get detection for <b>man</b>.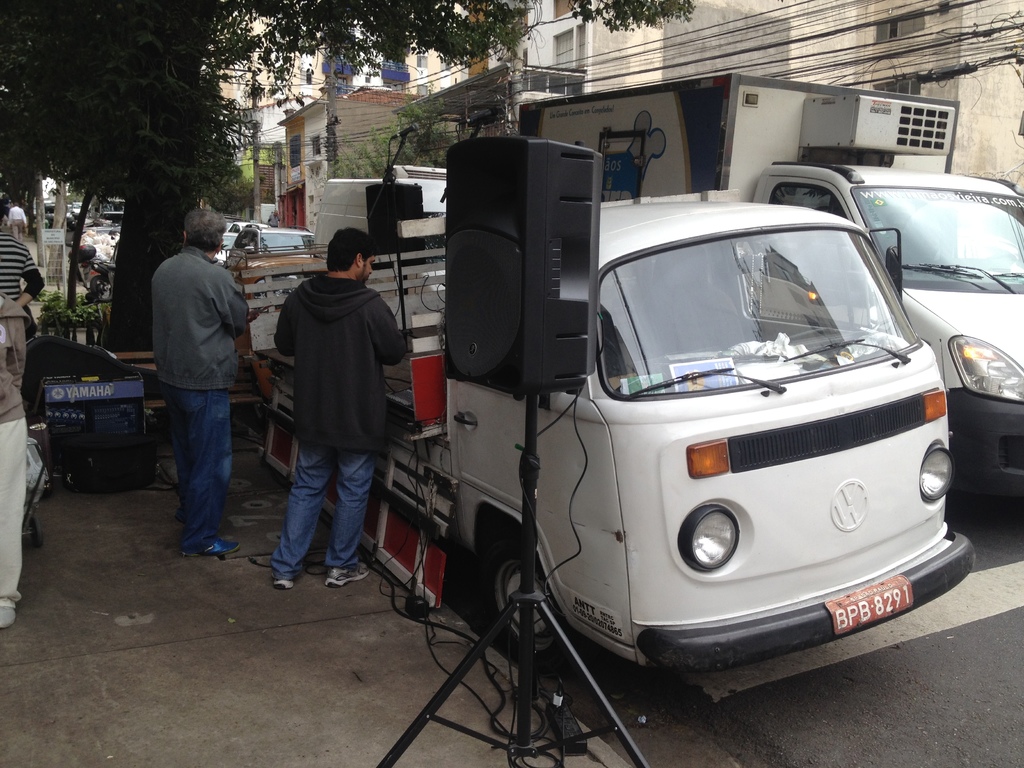
Detection: [x1=150, y1=209, x2=252, y2=557].
